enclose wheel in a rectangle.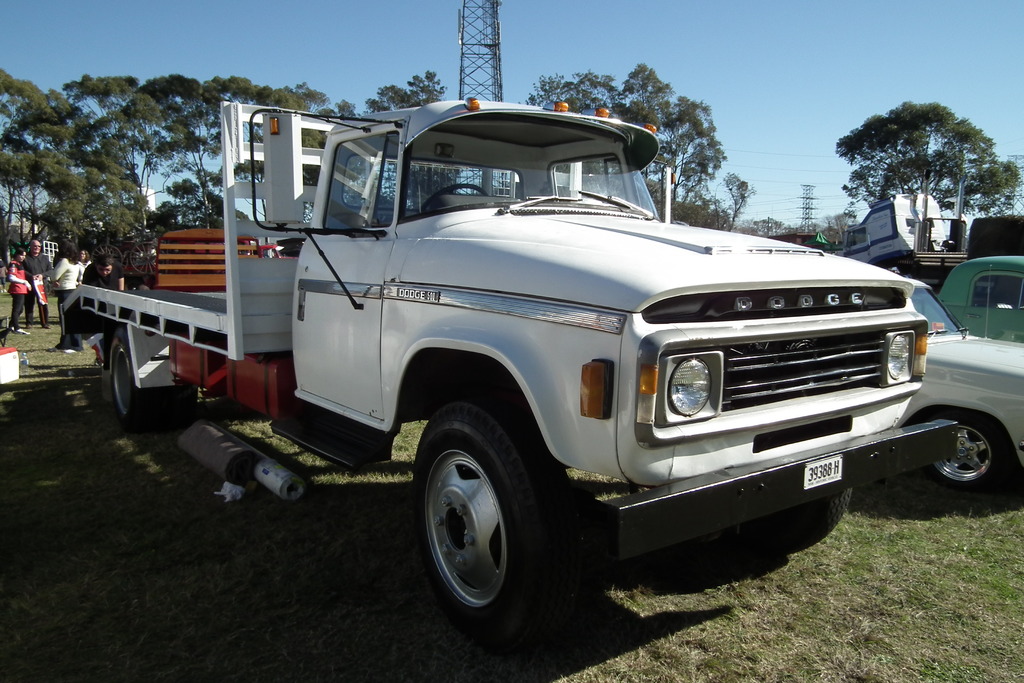
detection(92, 245, 120, 267).
